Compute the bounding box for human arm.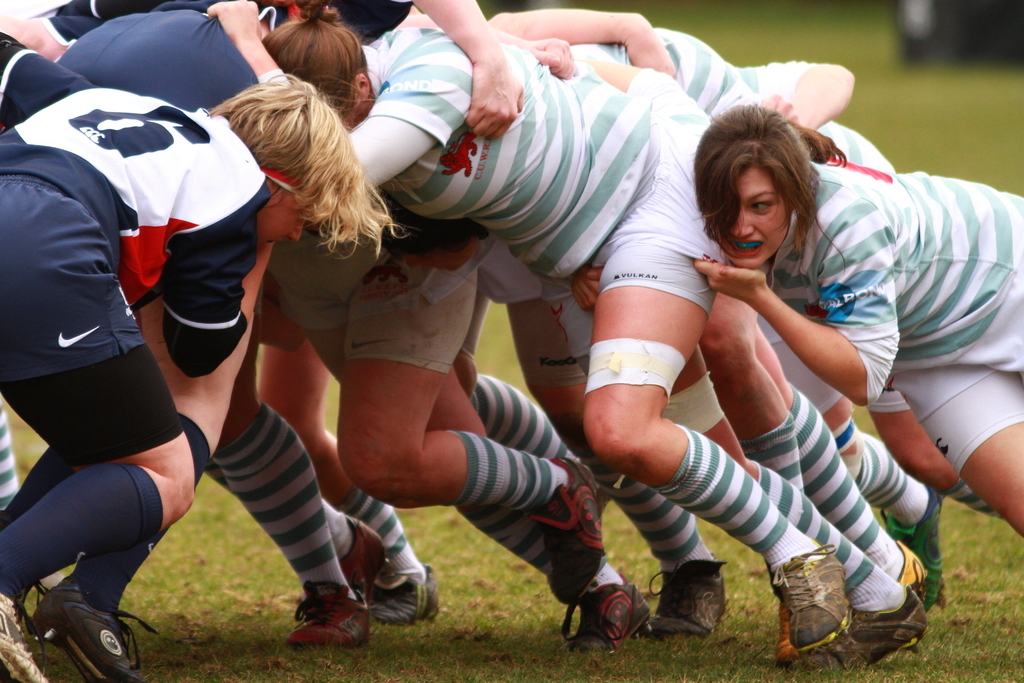
x1=204 y1=0 x2=474 y2=214.
